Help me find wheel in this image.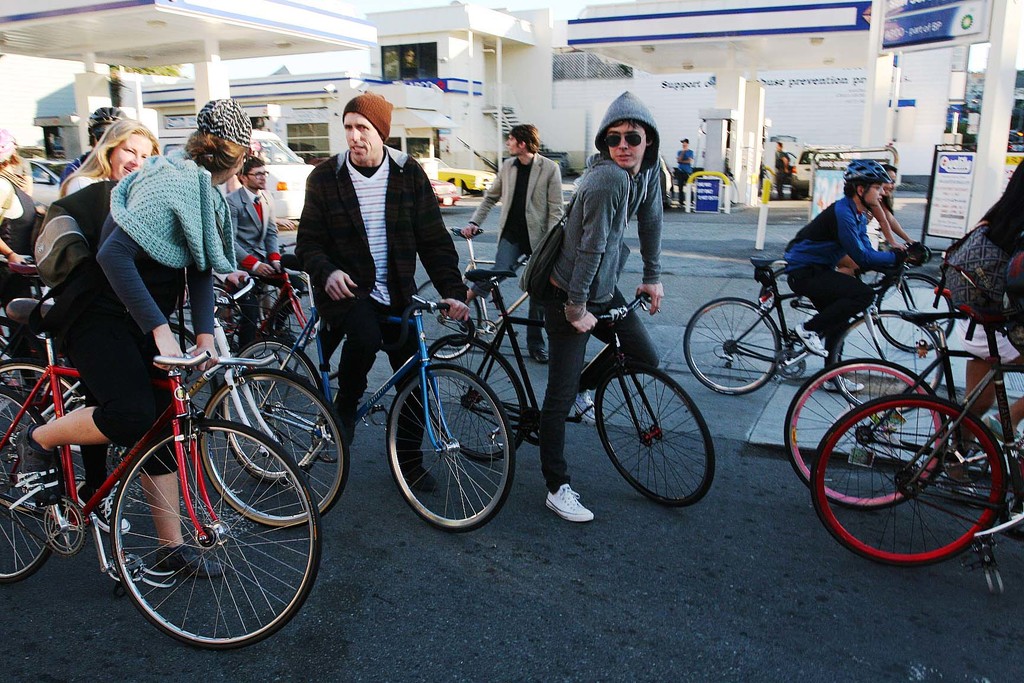
Found it: (593,362,716,507).
